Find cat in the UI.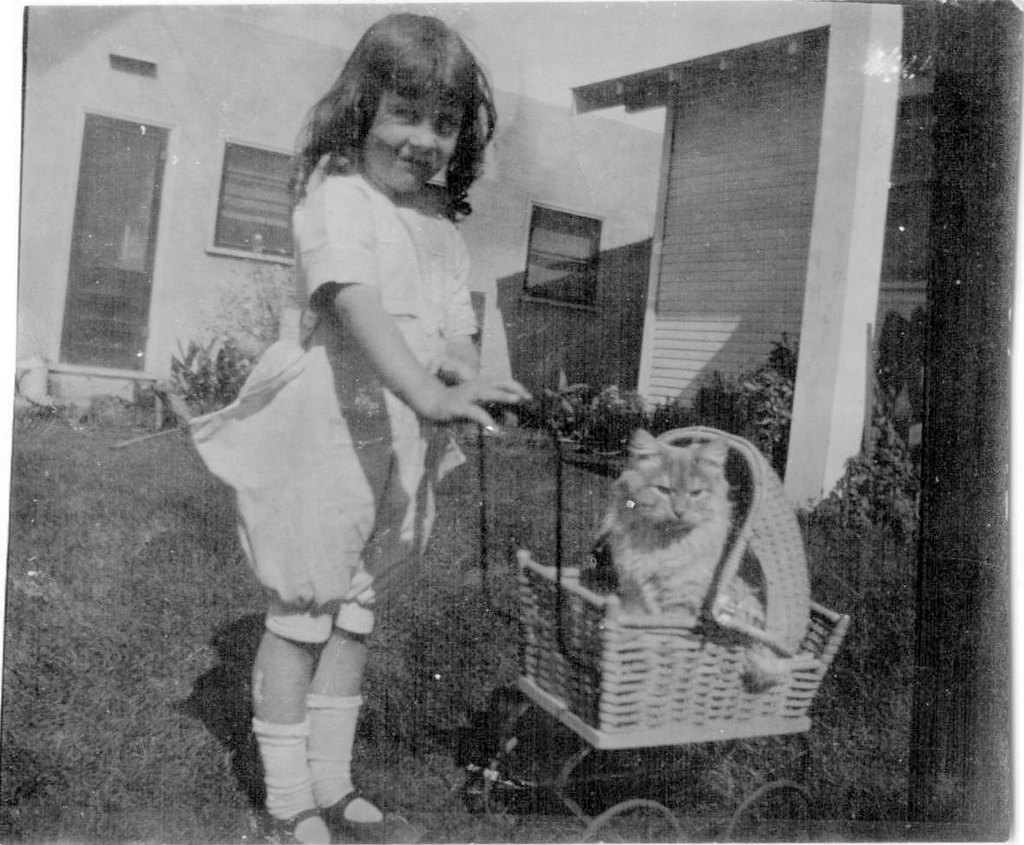
UI element at detection(603, 429, 792, 694).
